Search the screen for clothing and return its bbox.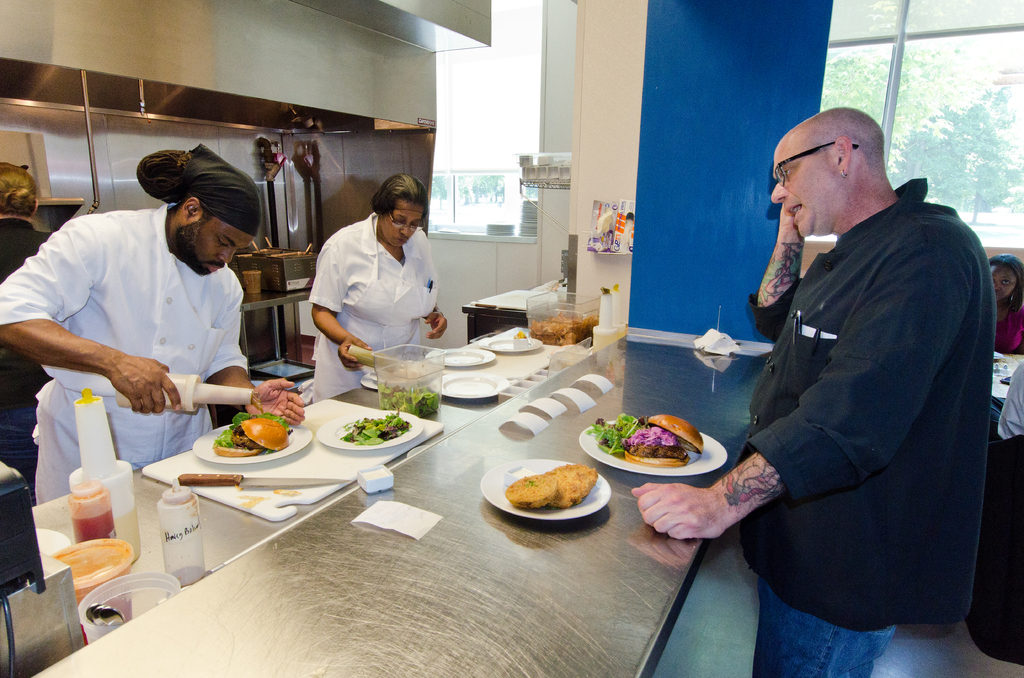
Found: <region>700, 155, 984, 663</region>.
